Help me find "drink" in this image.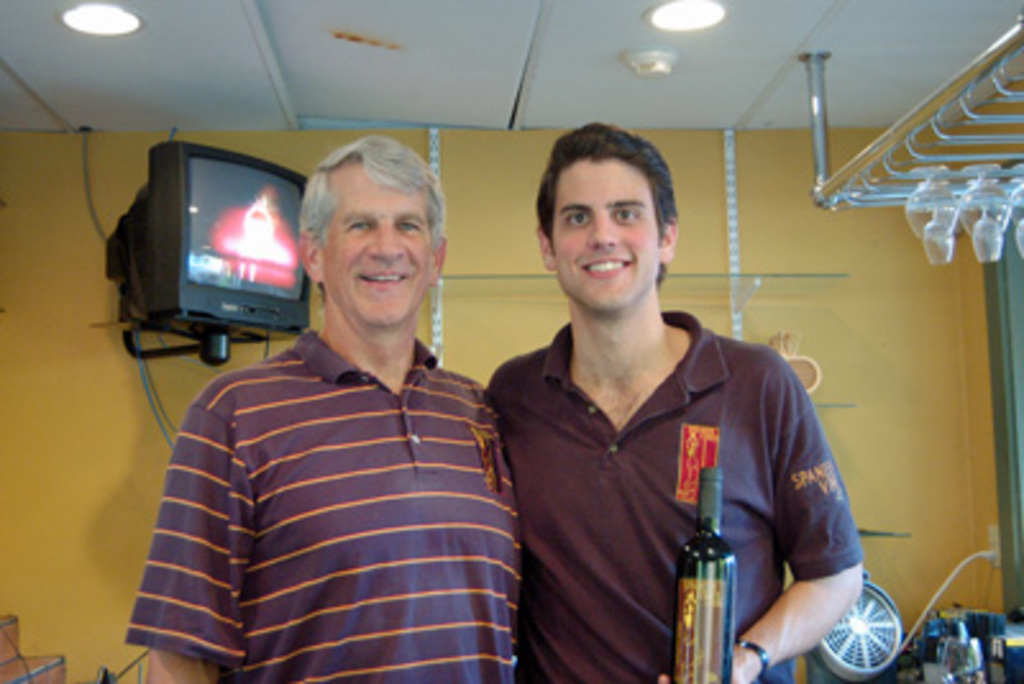
Found it: [666, 466, 745, 681].
